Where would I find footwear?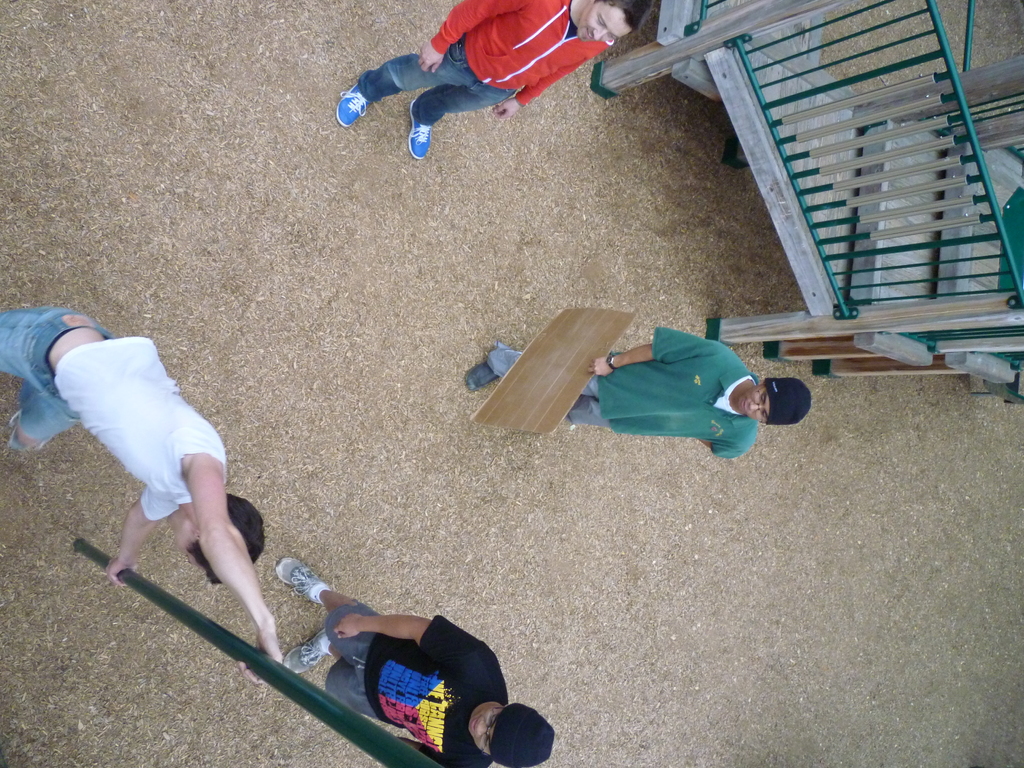
At region(276, 554, 330, 605).
